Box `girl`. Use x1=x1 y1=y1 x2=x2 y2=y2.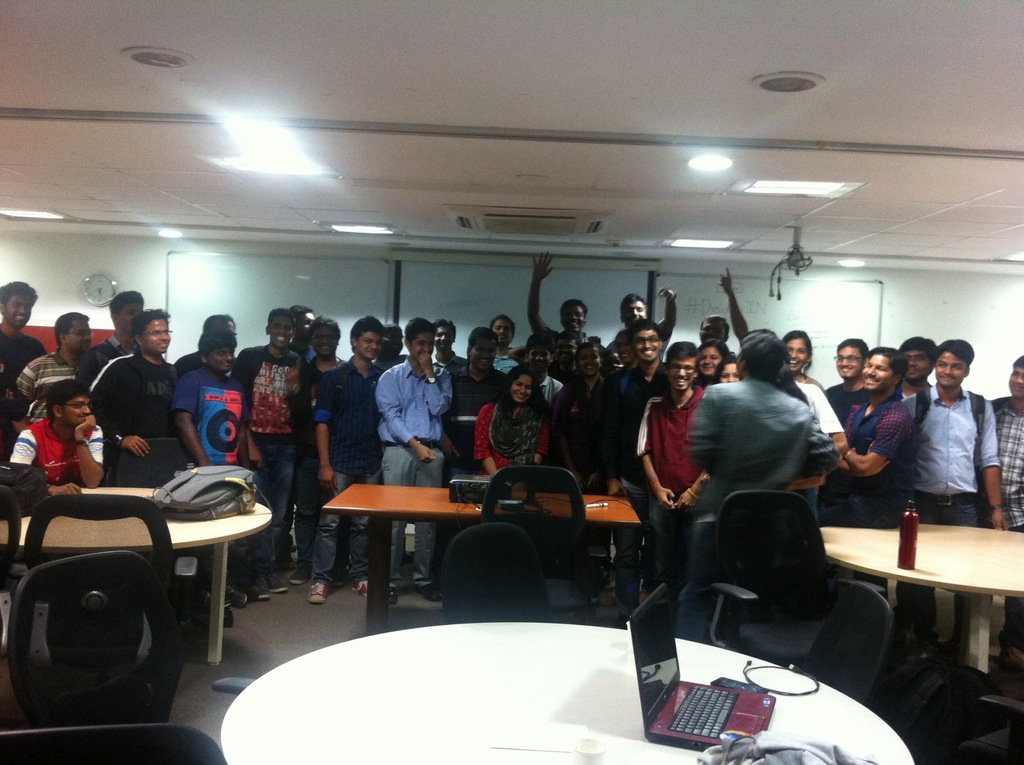
x1=783 y1=328 x2=842 y2=514.
